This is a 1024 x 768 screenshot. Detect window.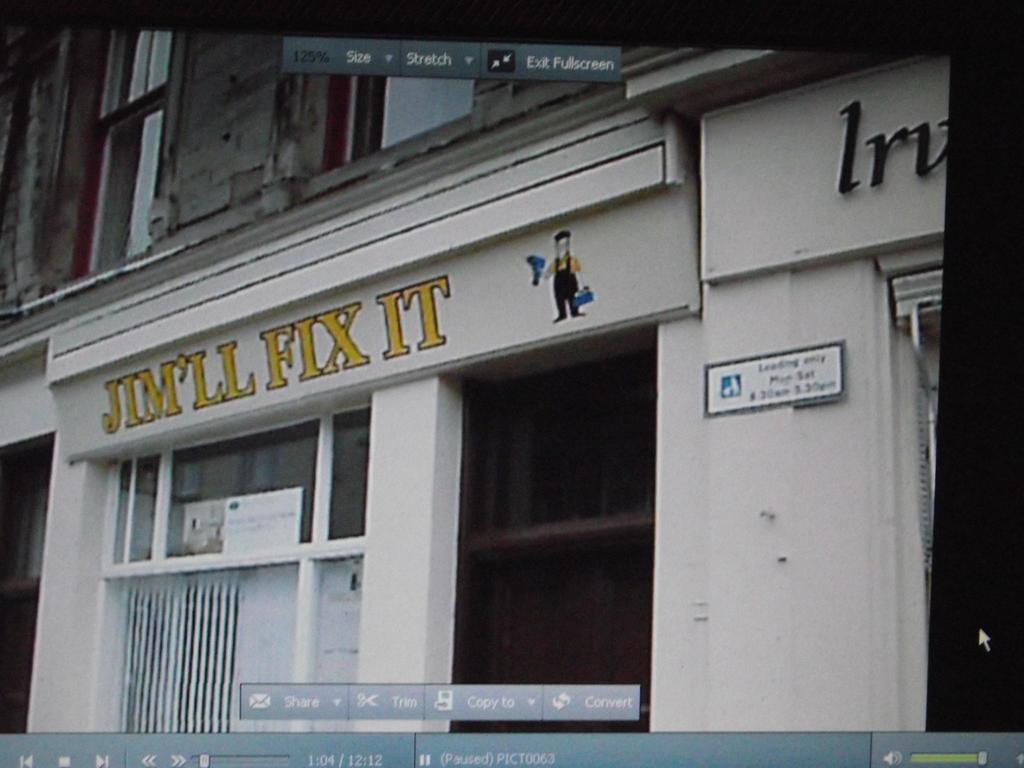
[left=129, top=428, right=350, bottom=570].
